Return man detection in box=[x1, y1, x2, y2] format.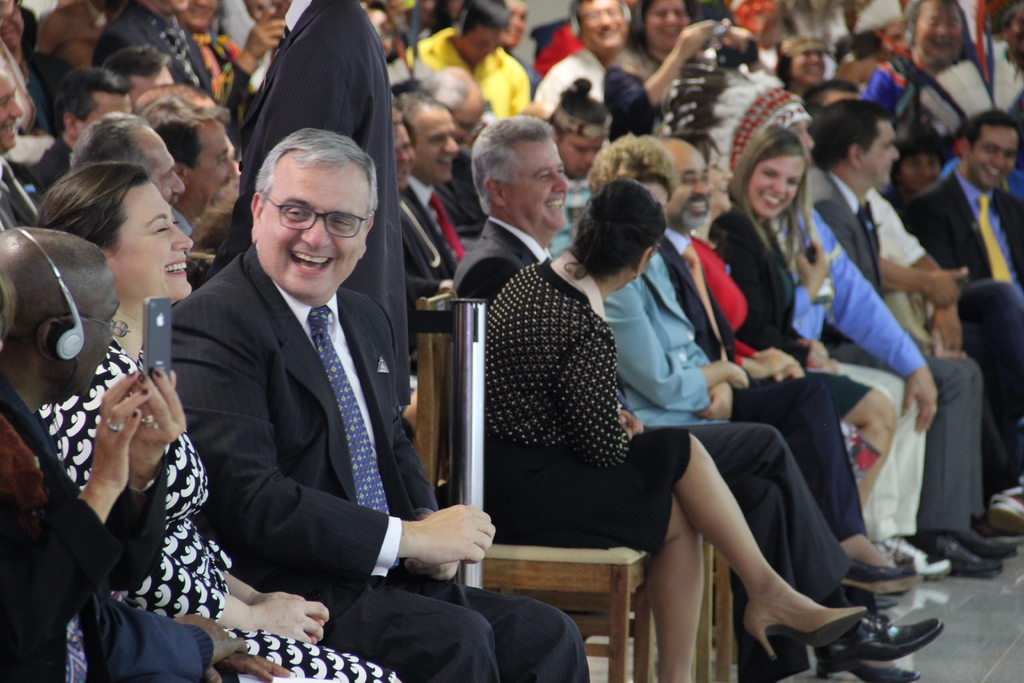
box=[112, 40, 171, 103].
